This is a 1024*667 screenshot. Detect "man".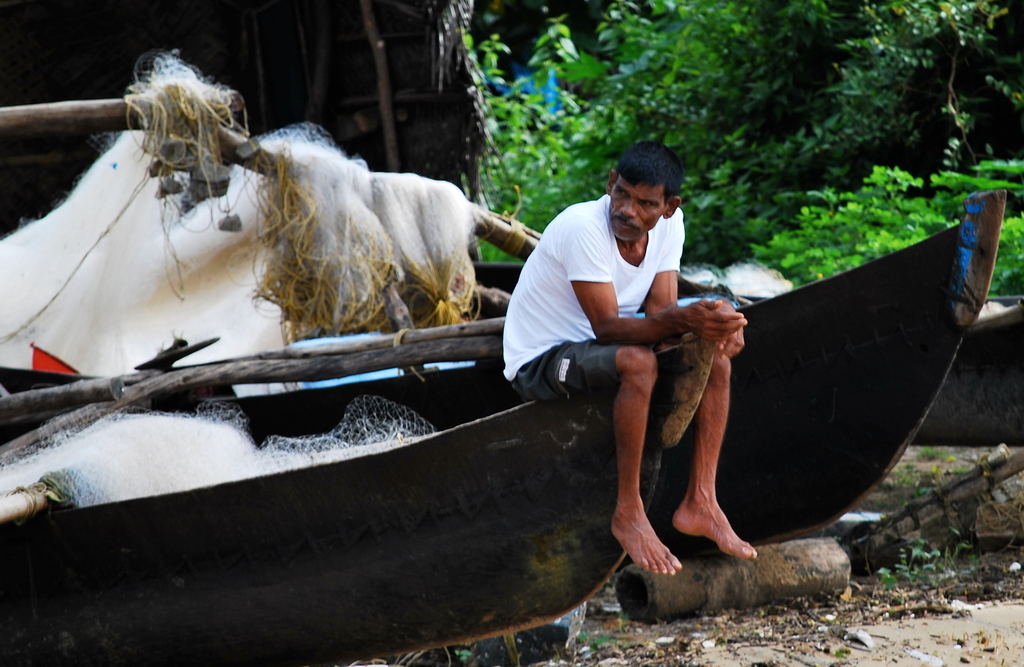
[511, 138, 778, 575].
